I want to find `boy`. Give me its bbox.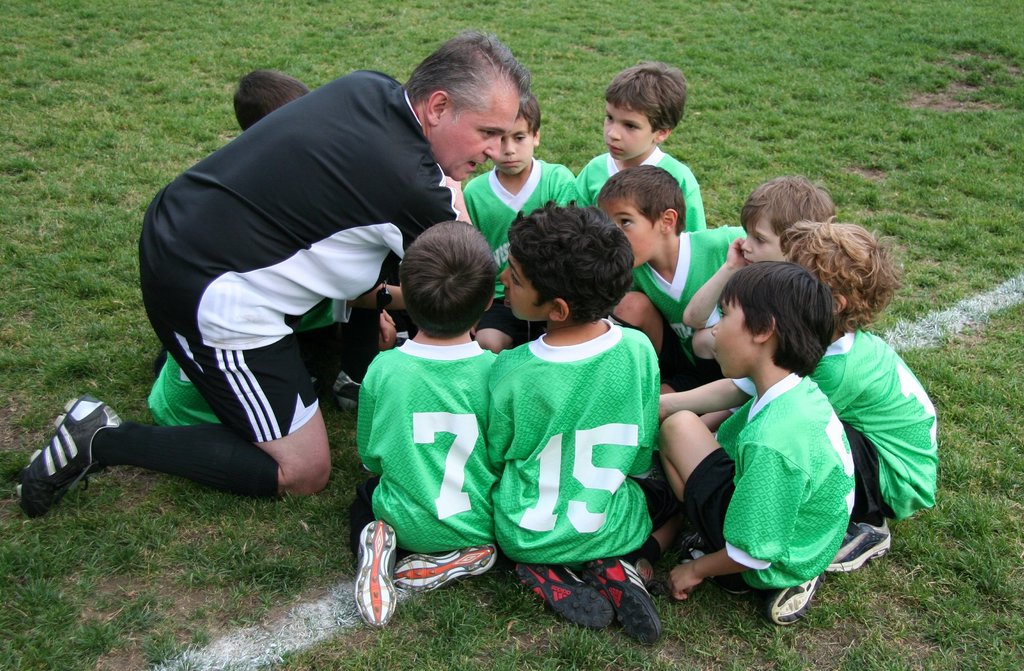
left=665, top=266, right=860, bottom=619.
